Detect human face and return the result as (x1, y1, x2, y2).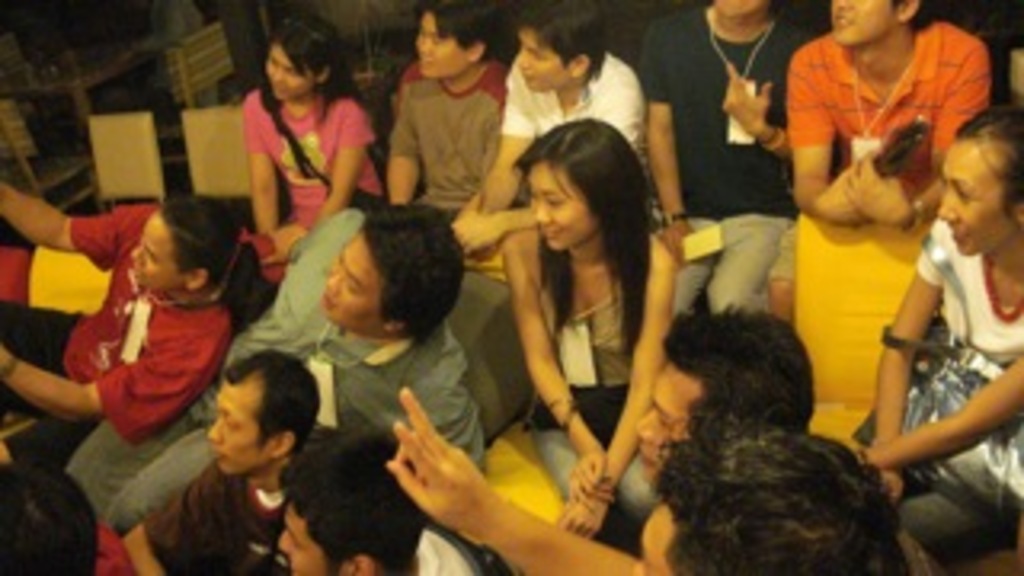
(266, 38, 330, 102).
